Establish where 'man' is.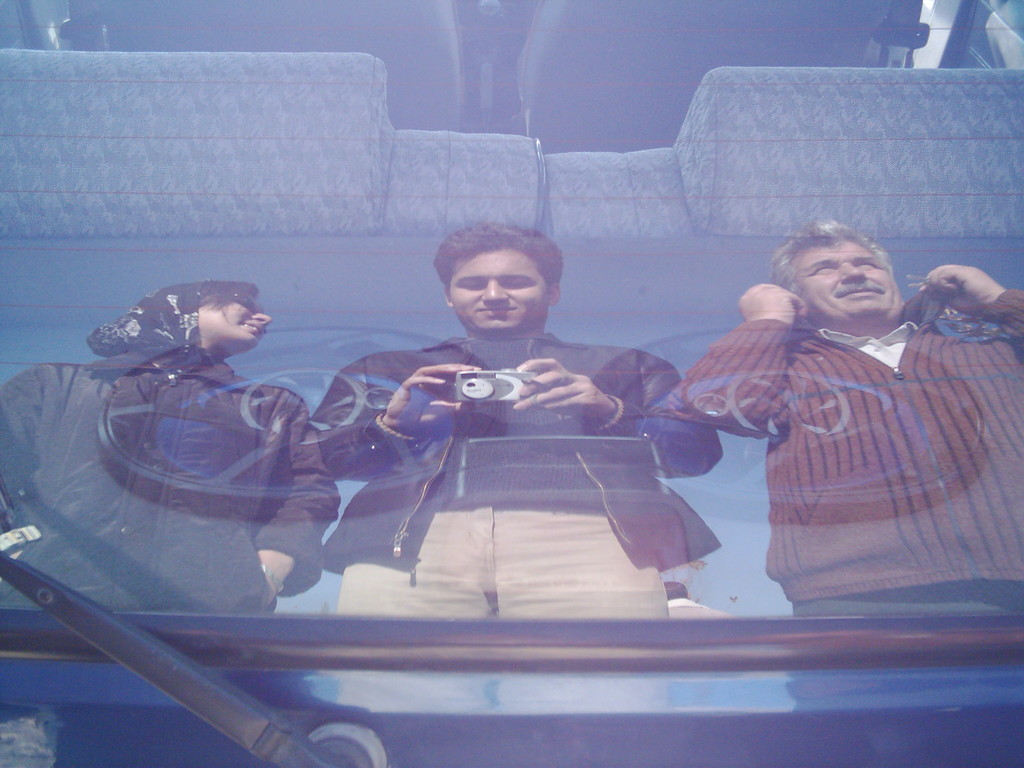
Established at 663 221 1023 717.
